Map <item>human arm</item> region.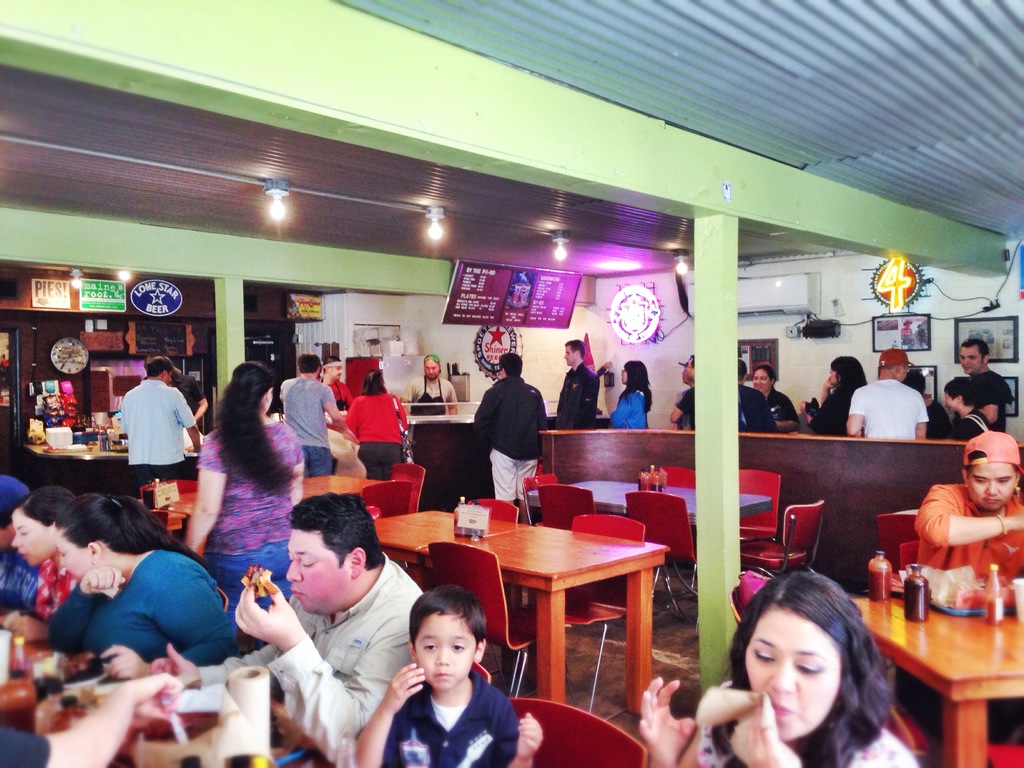
Mapped to 148, 640, 268, 694.
